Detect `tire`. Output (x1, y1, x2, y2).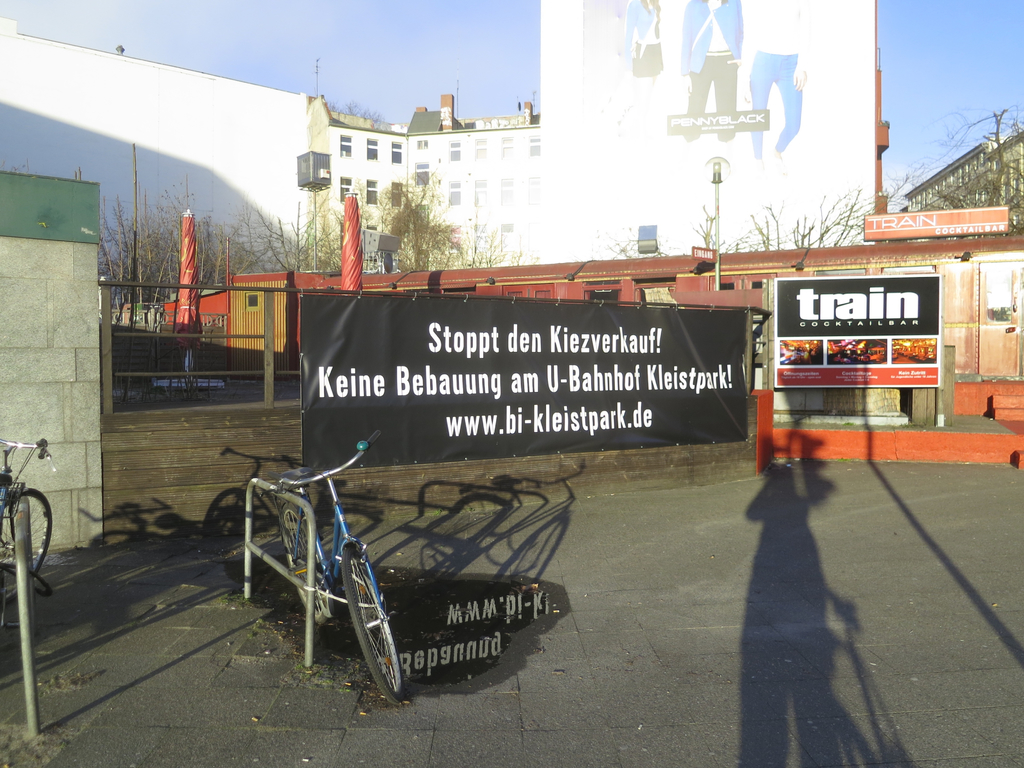
(331, 550, 394, 698).
